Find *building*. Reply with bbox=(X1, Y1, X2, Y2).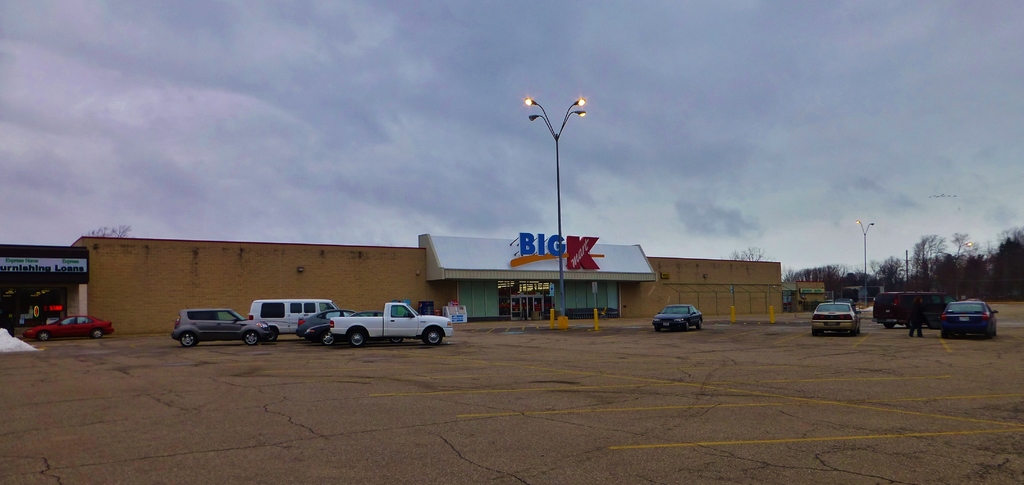
bbox=(0, 236, 786, 341).
